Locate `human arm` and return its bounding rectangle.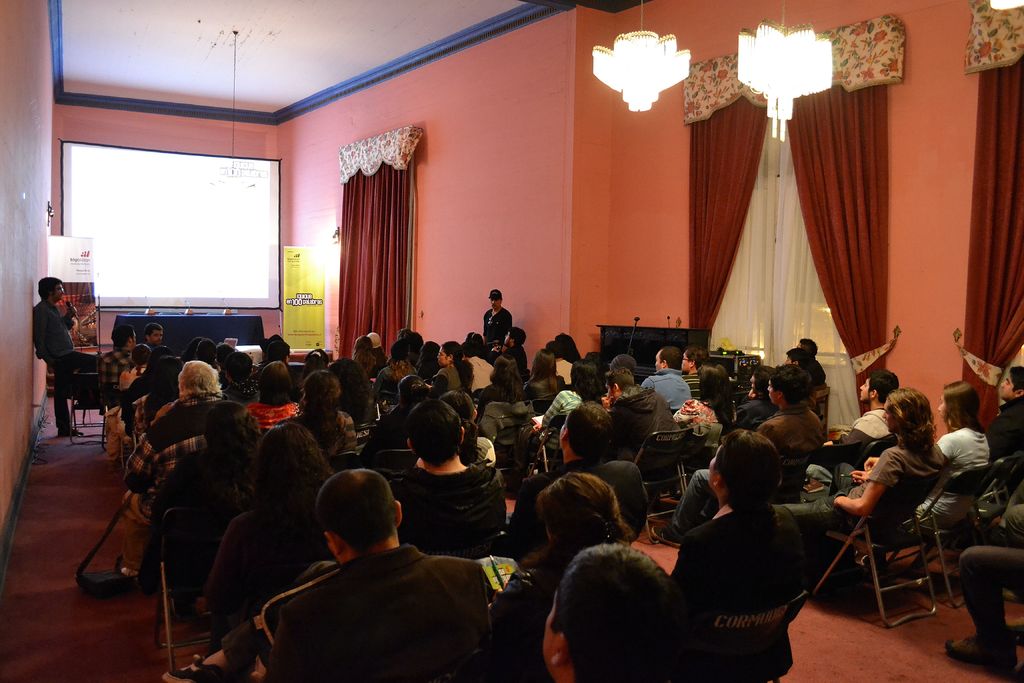
(838,454,893,513).
